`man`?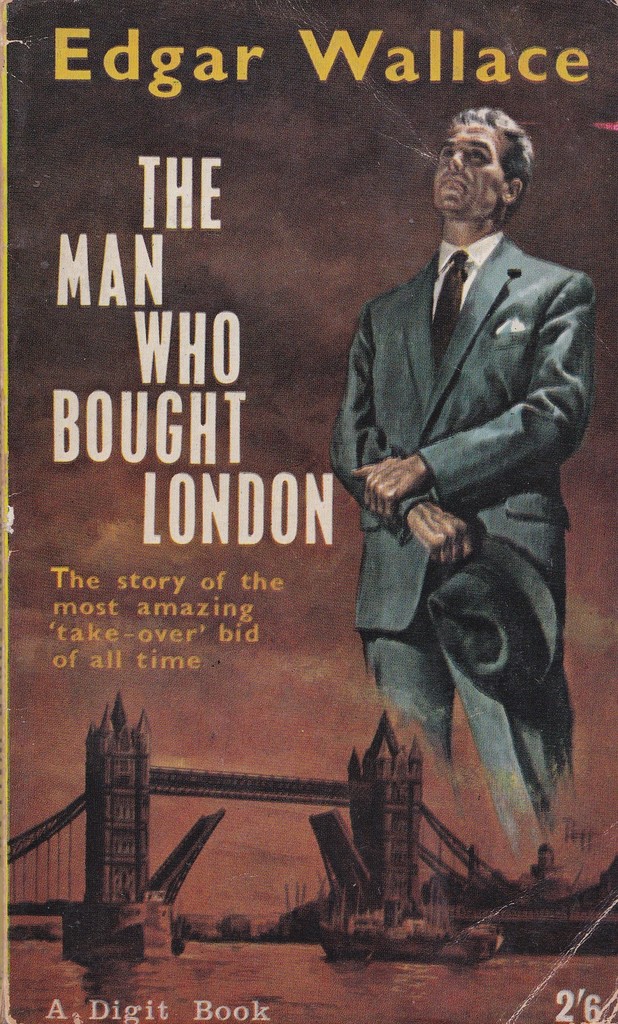
<region>319, 113, 604, 836</region>
